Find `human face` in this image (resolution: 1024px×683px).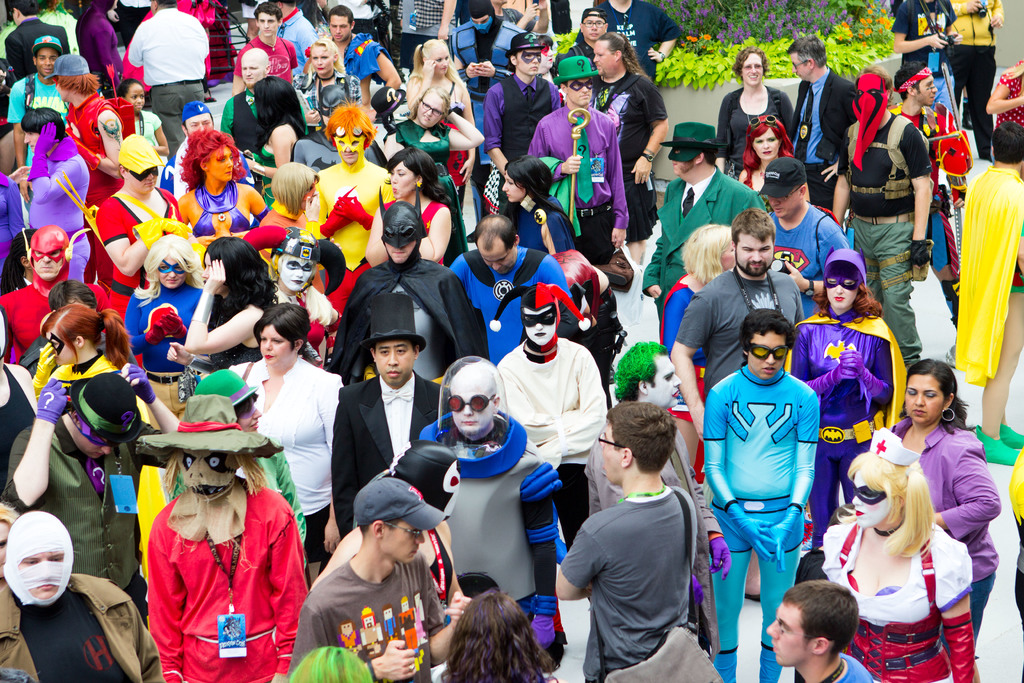
Rect(371, 341, 414, 383).
